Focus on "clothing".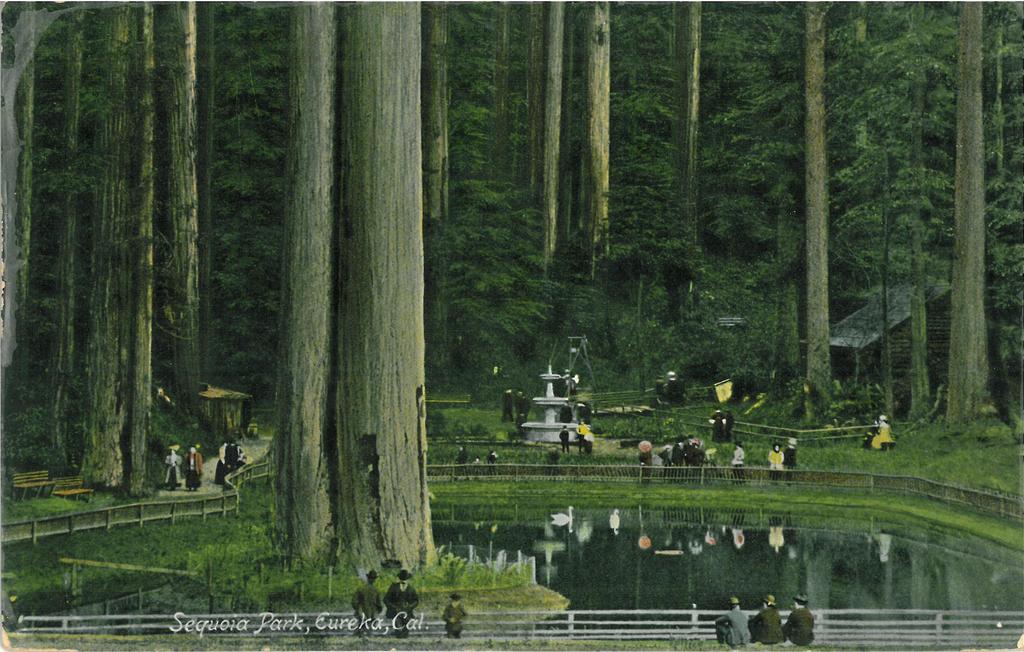
Focused at [872,420,897,451].
